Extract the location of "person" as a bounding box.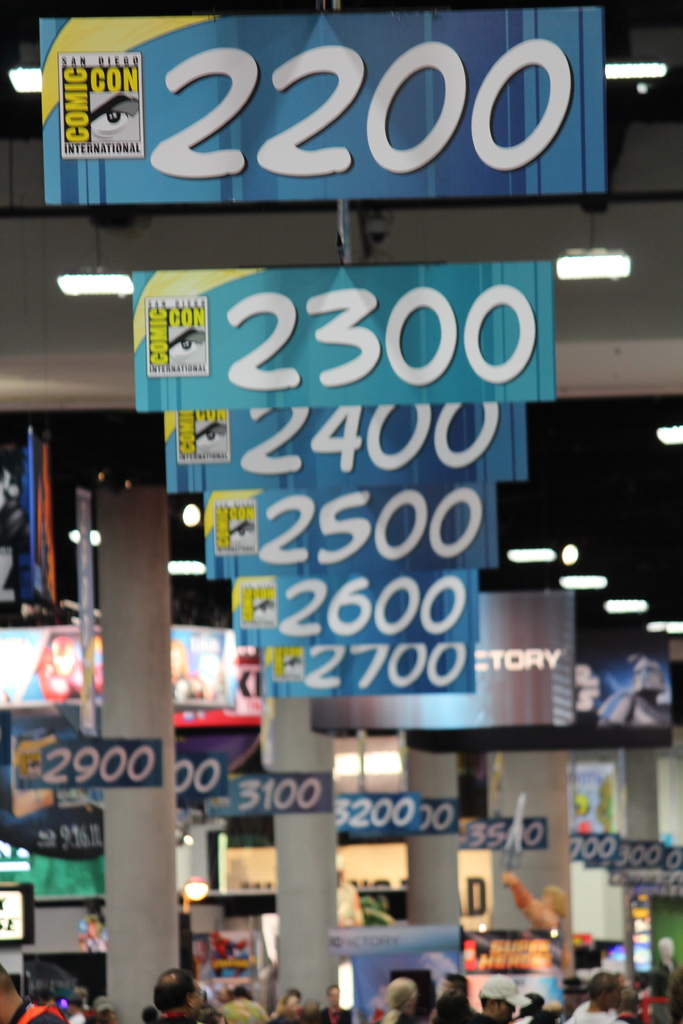
375,973,417,1023.
